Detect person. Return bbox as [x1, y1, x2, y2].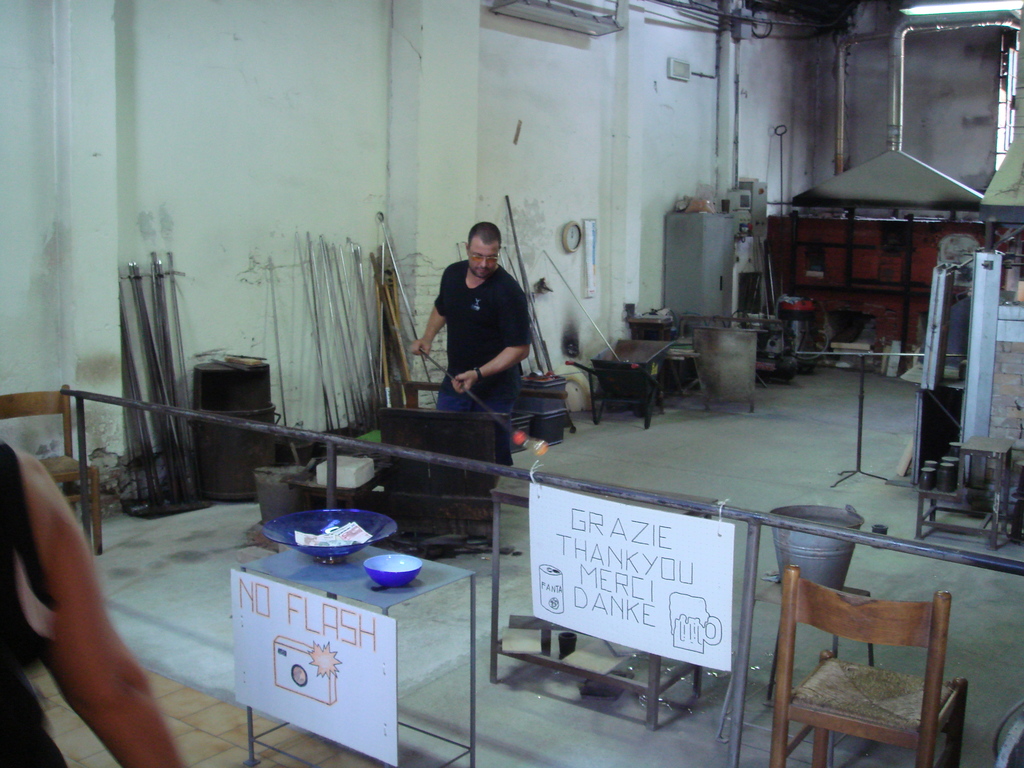
[427, 214, 541, 440].
